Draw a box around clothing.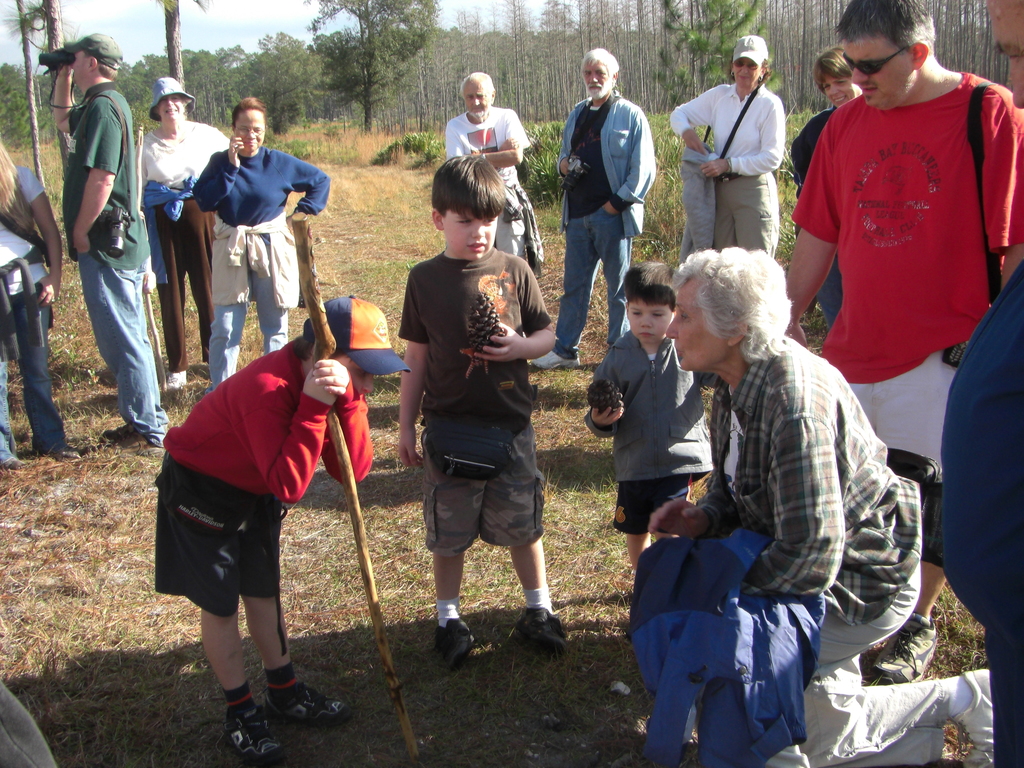
934 244 1023 767.
